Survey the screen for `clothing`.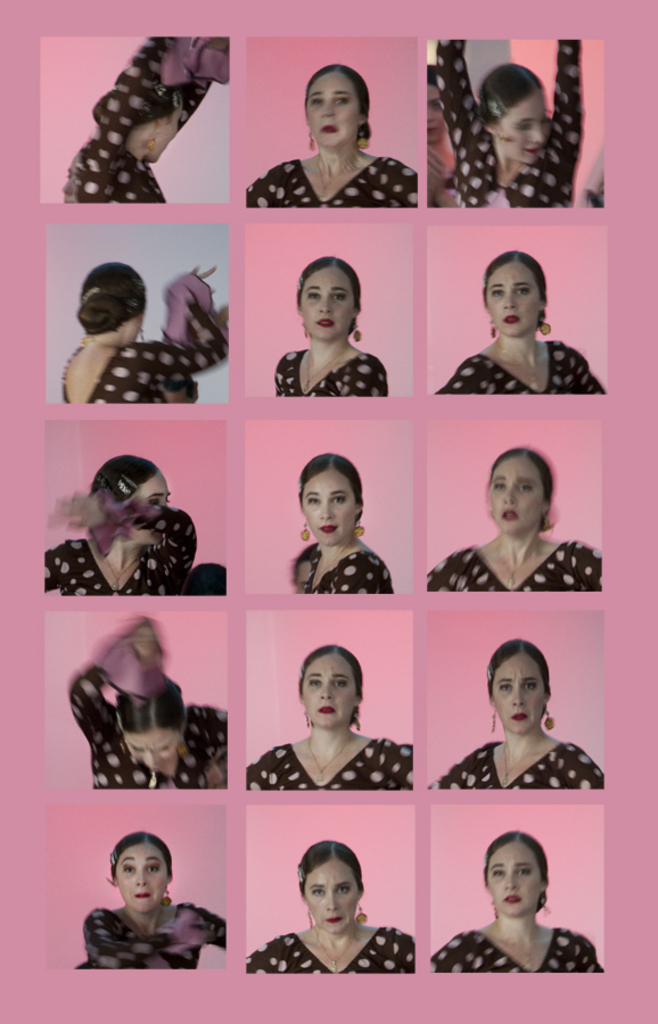
Survey found: x1=429, y1=927, x2=603, y2=972.
